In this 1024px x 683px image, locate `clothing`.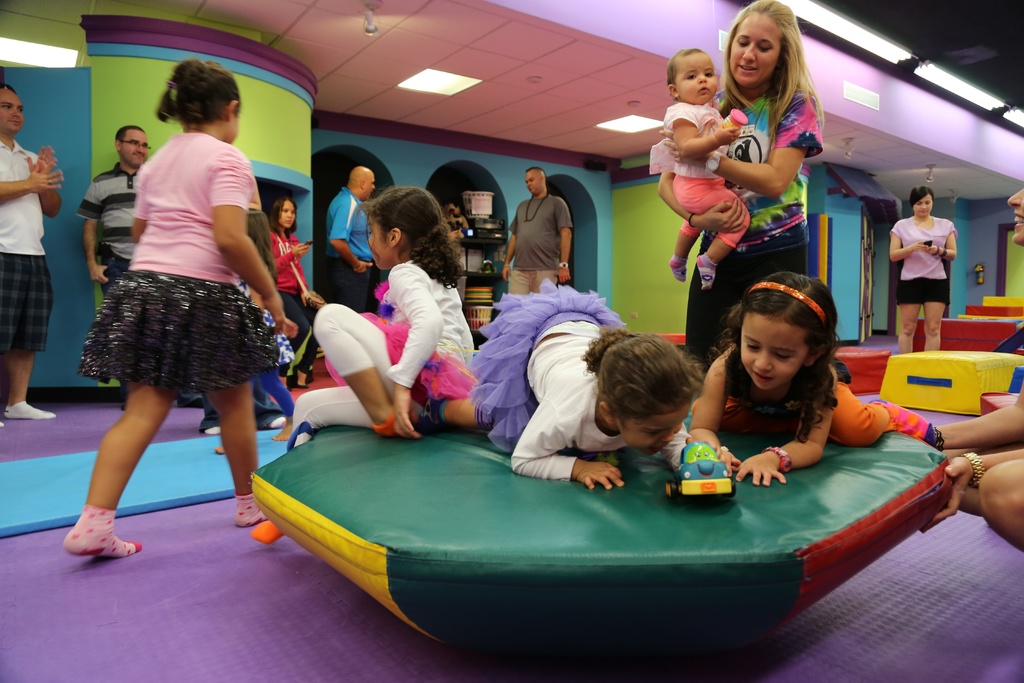
Bounding box: <box>470,277,679,490</box>.
